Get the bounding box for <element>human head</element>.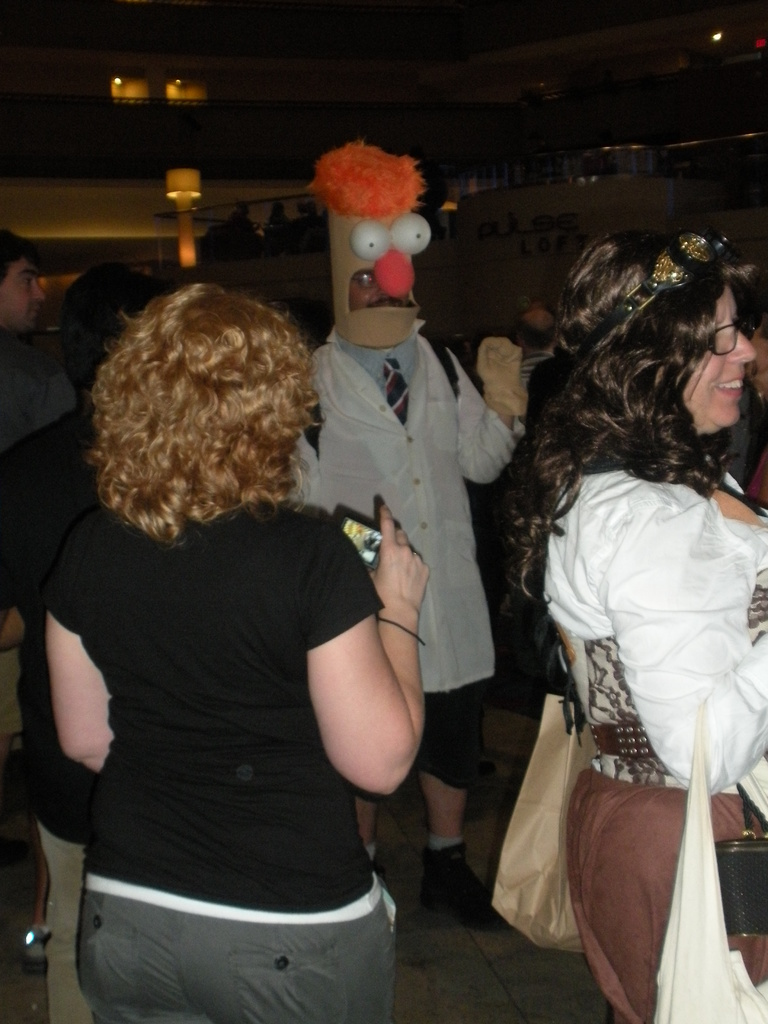
[left=515, top=305, right=557, bottom=355].
